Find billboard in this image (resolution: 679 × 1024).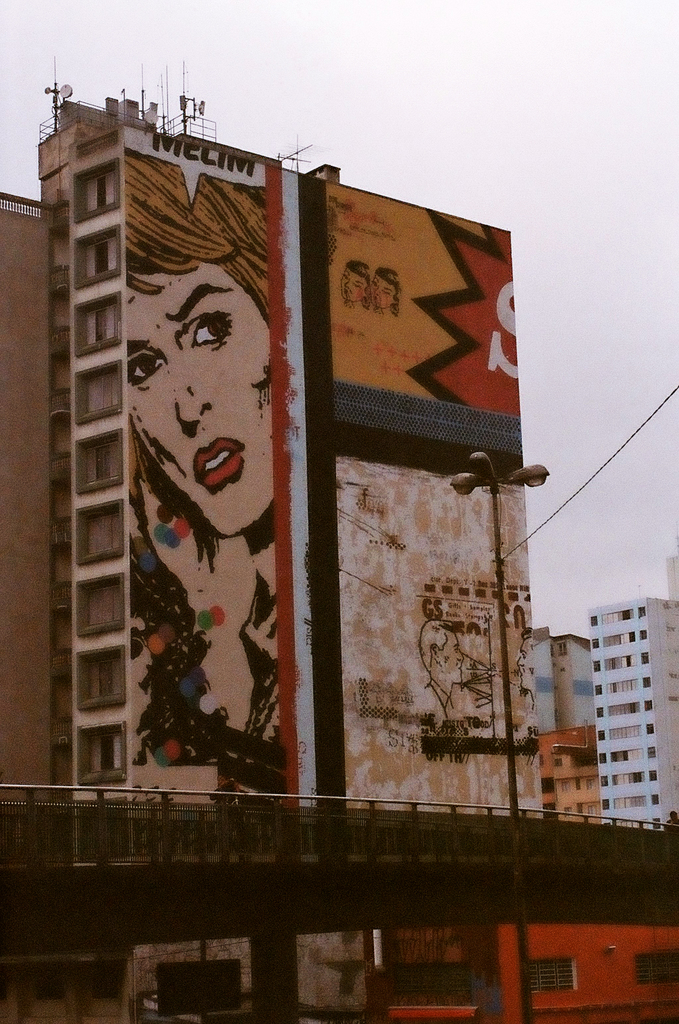
(119, 145, 301, 781).
